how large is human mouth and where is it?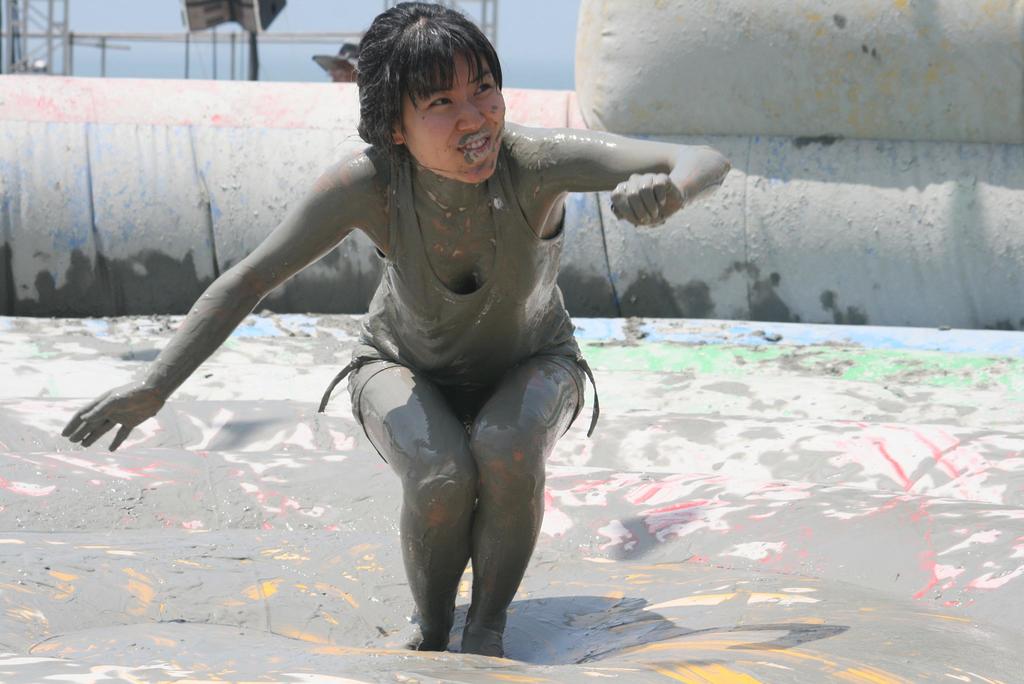
Bounding box: Rect(456, 131, 497, 159).
